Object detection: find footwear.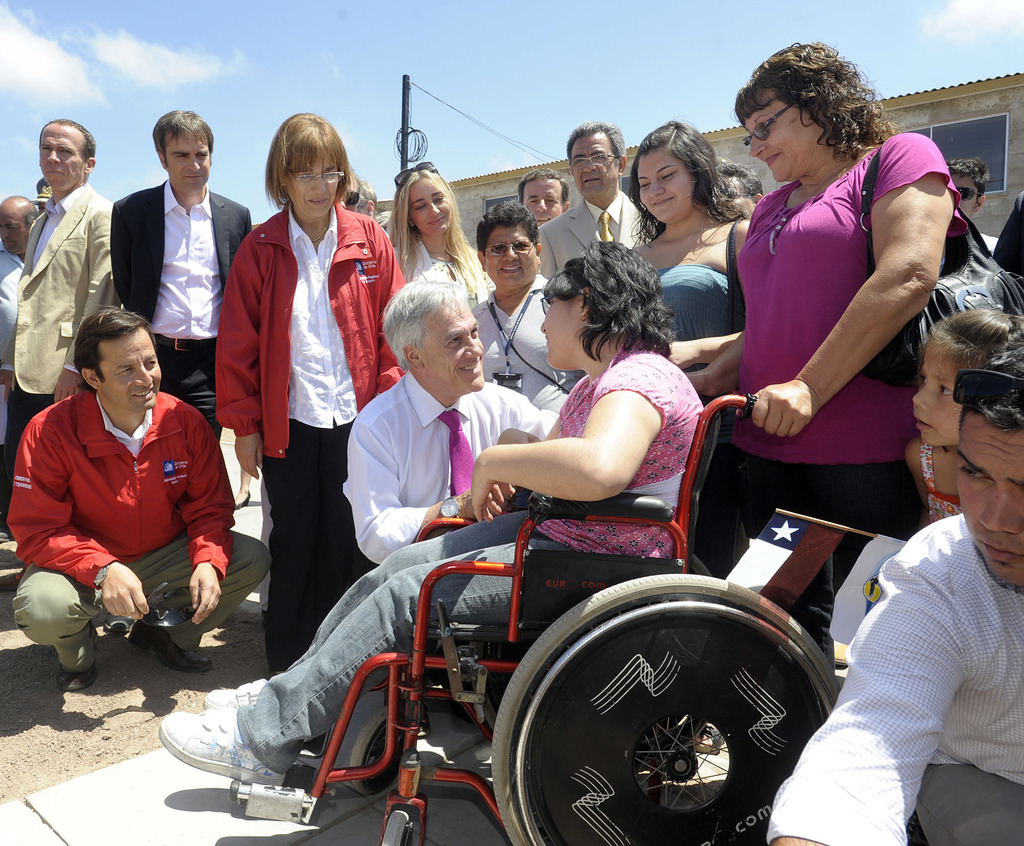
[237, 495, 250, 510].
